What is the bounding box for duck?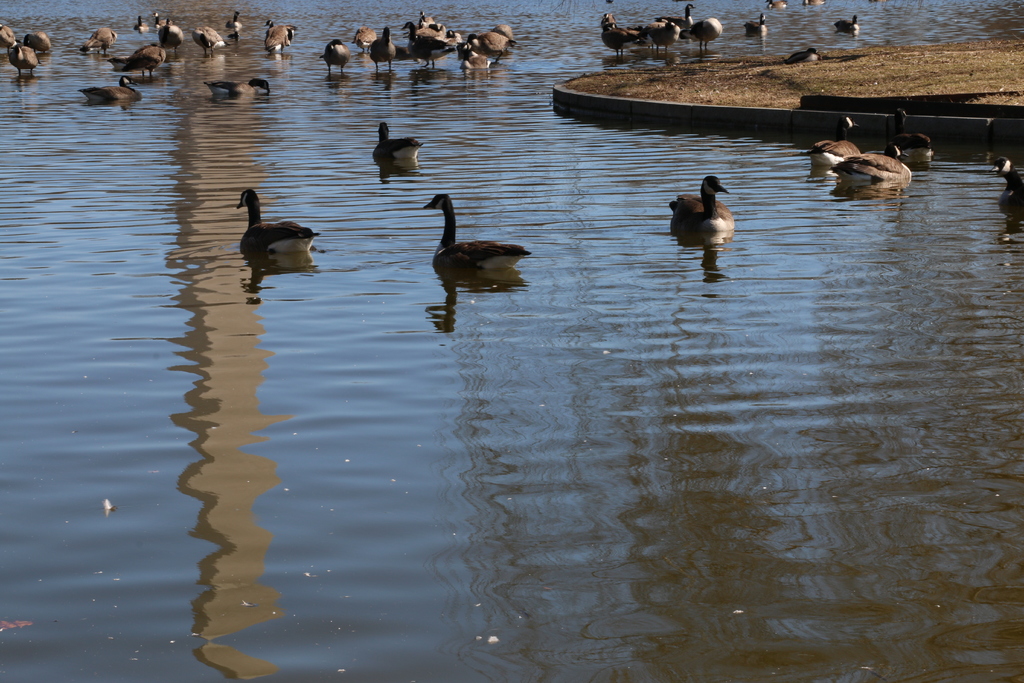
box=[368, 26, 399, 72].
